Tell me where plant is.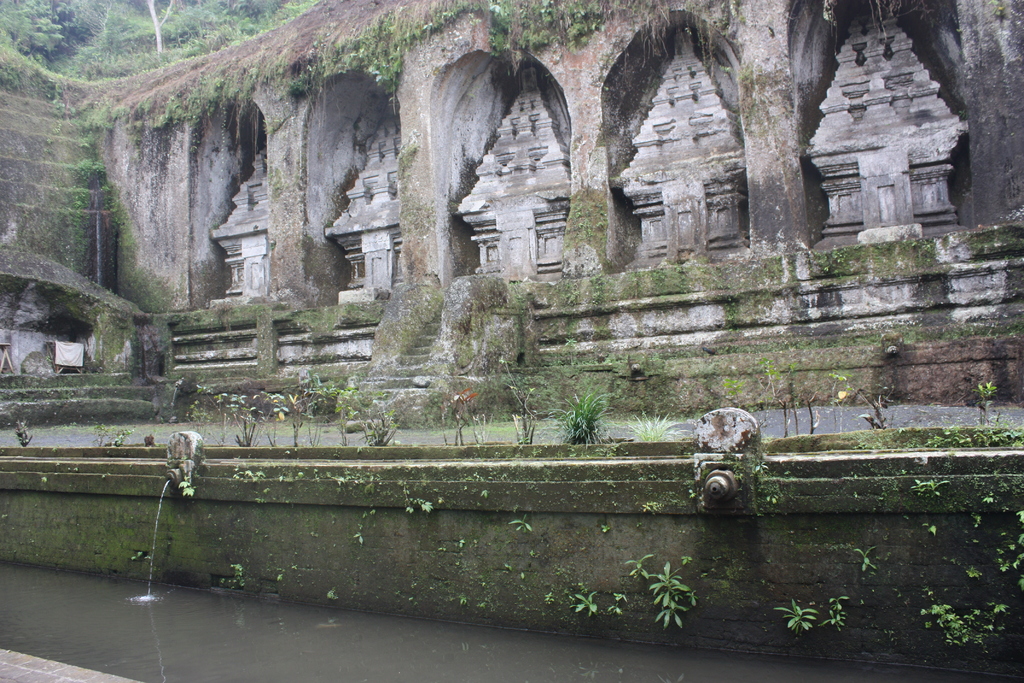
plant is at 855 425 1023 456.
